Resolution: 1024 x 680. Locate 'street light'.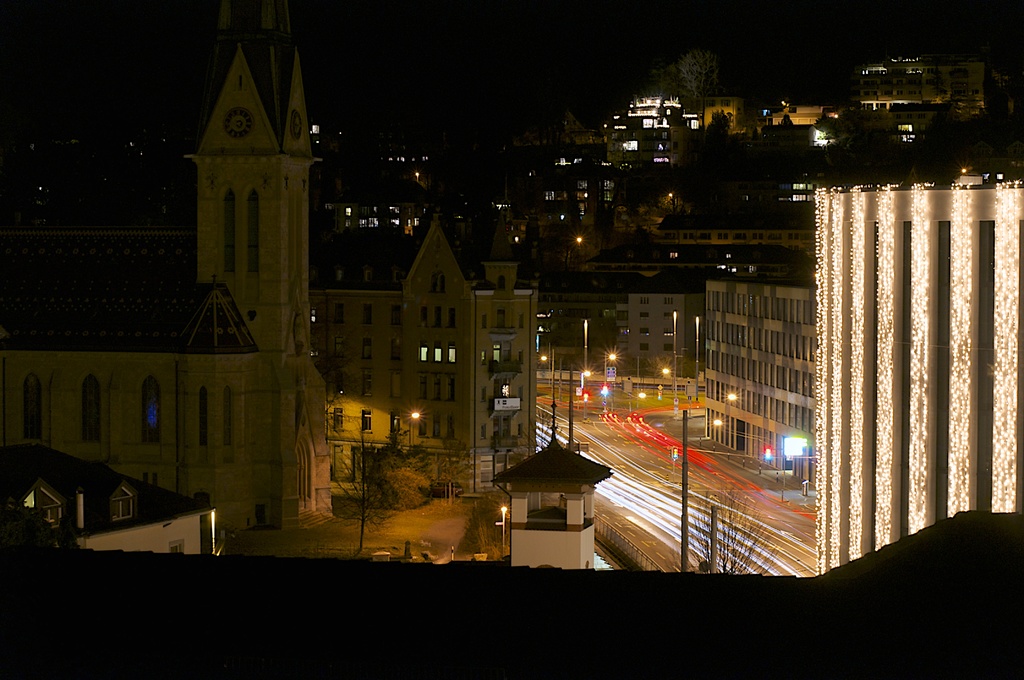
box=[691, 316, 699, 403].
